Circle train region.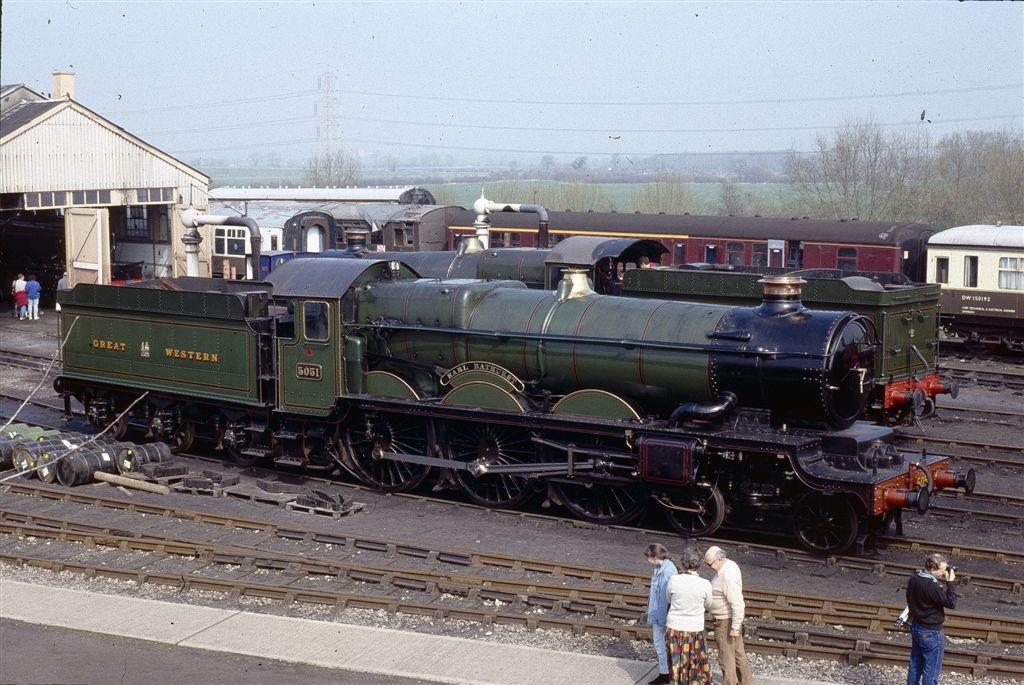
Region: {"left": 378, "top": 209, "right": 1023, "bottom": 345}.
